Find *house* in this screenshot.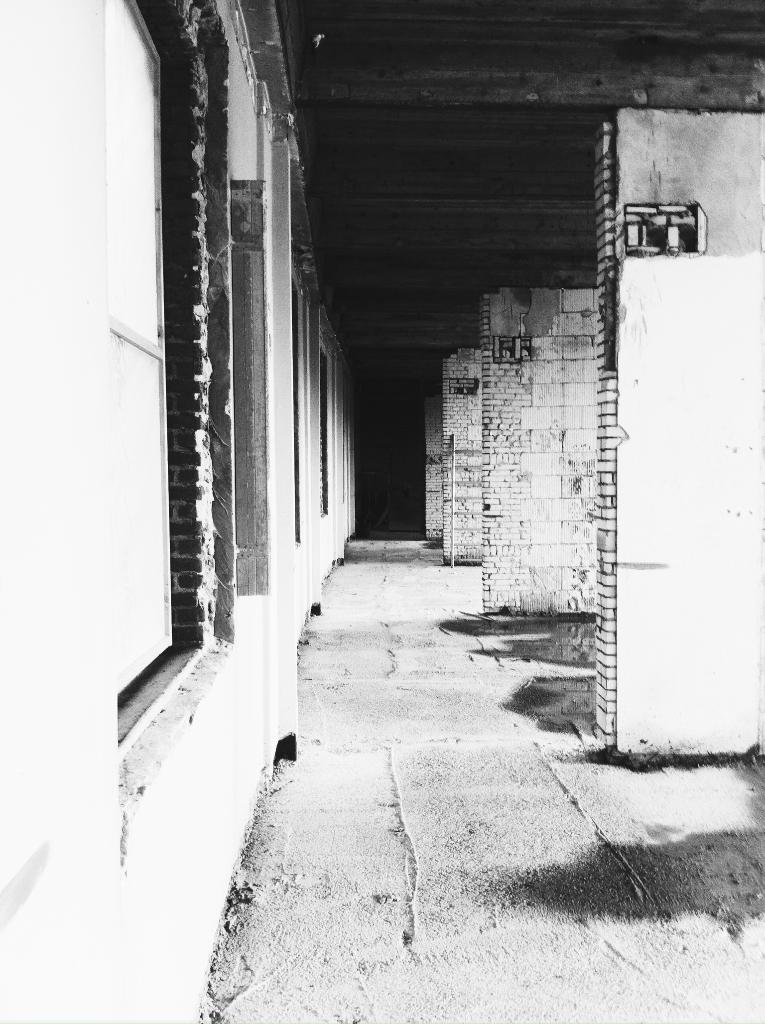
The bounding box for *house* is rect(0, 0, 764, 1023).
